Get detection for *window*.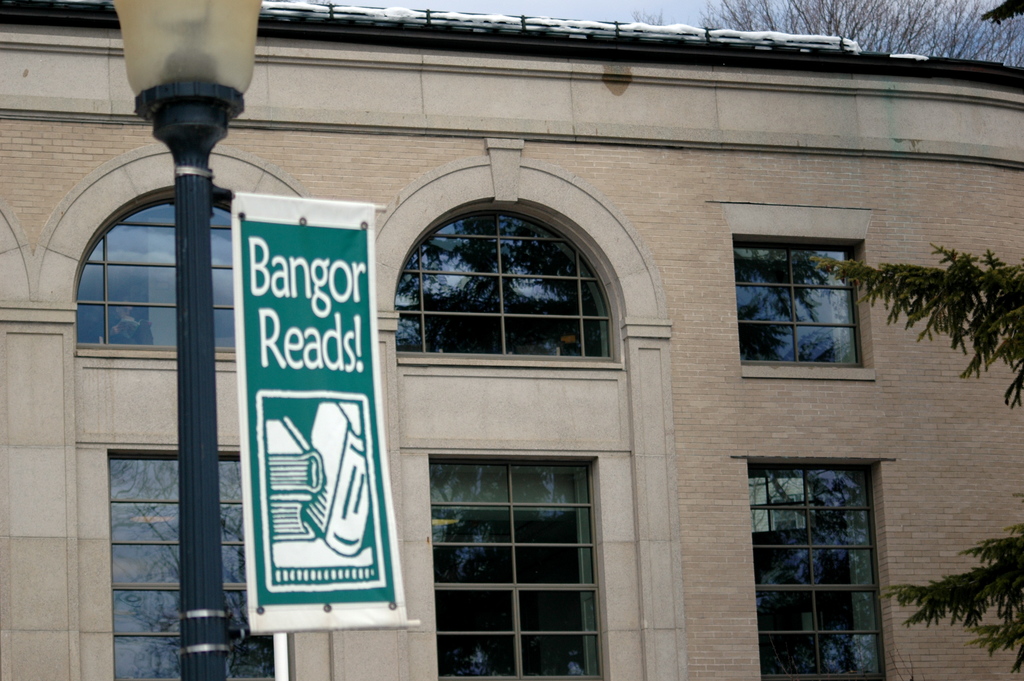
Detection: 736:213:876:389.
